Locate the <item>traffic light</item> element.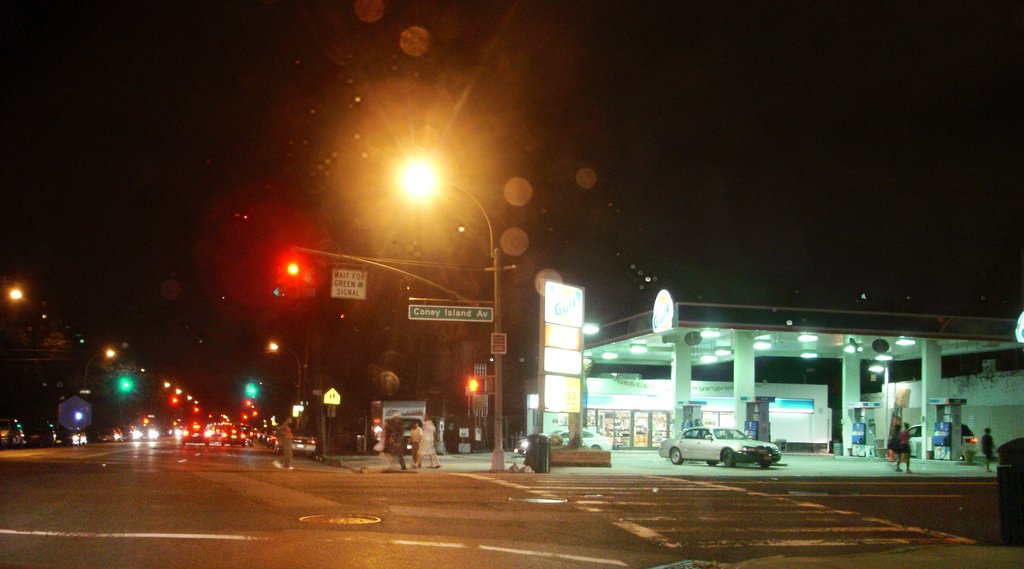
Element bbox: (left=284, top=258, right=301, bottom=285).
